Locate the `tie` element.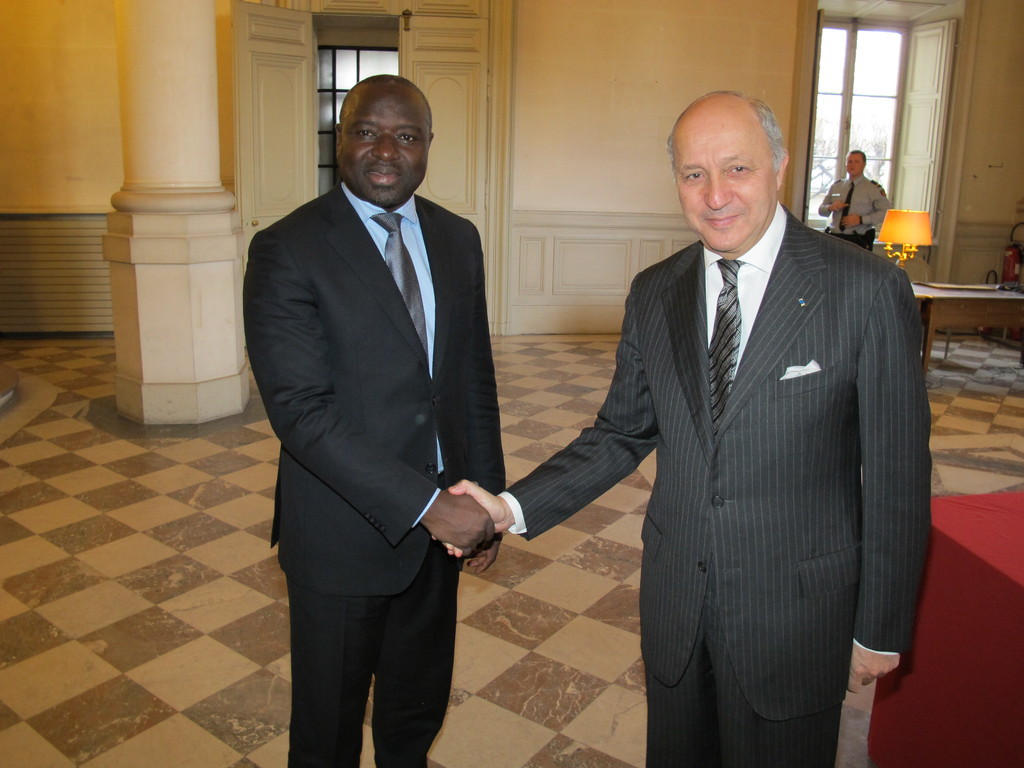
Element bbox: <bbox>712, 256, 750, 441</bbox>.
